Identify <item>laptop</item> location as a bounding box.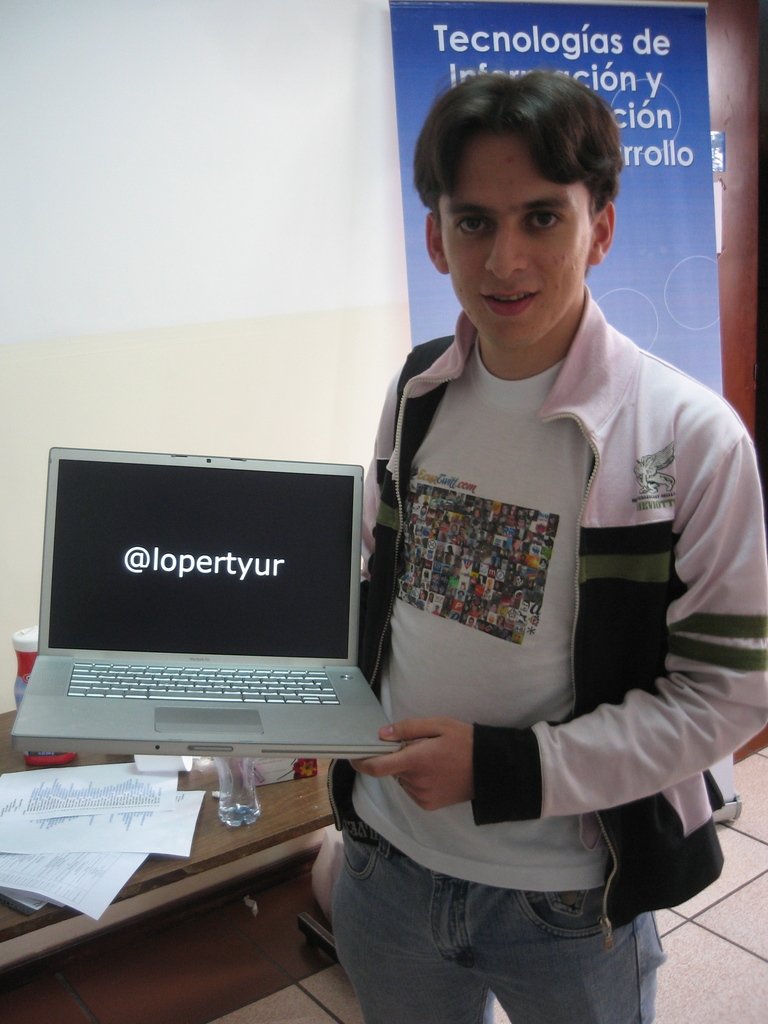
left=31, top=465, right=405, bottom=792.
